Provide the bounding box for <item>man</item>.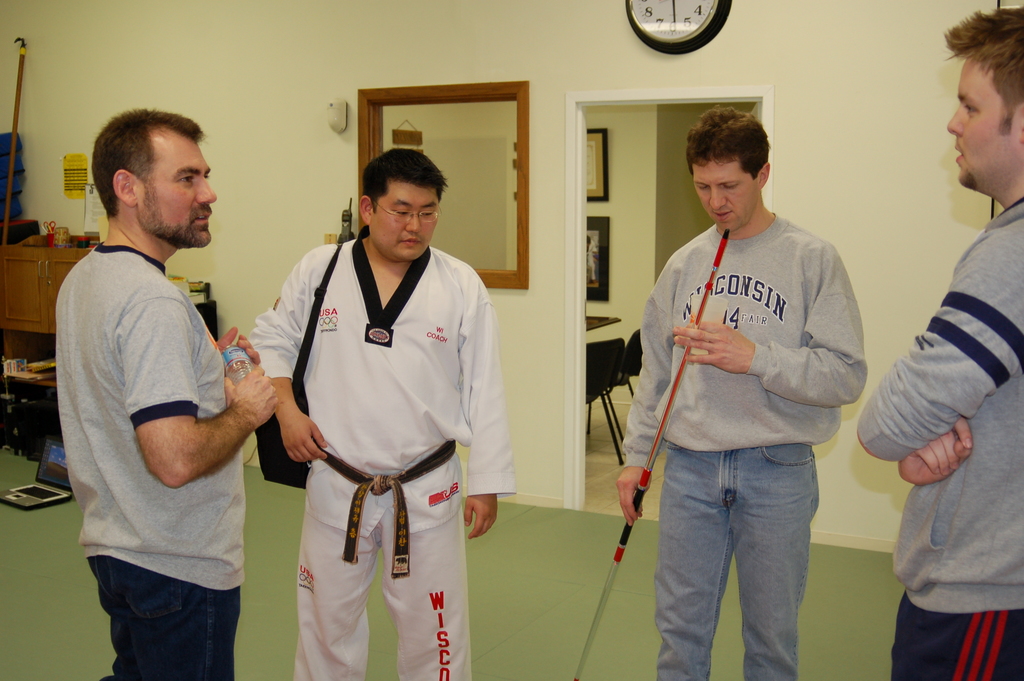
{"x1": 28, "y1": 76, "x2": 259, "y2": 680}.
